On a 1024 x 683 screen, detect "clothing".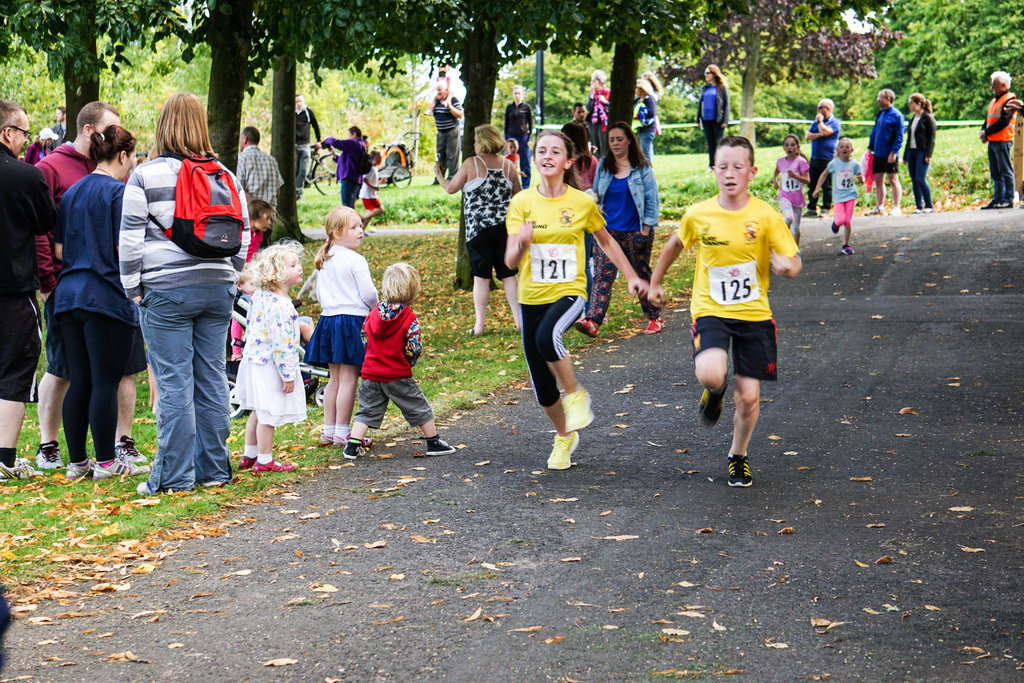
bbox(361, 161, 381, 213).
